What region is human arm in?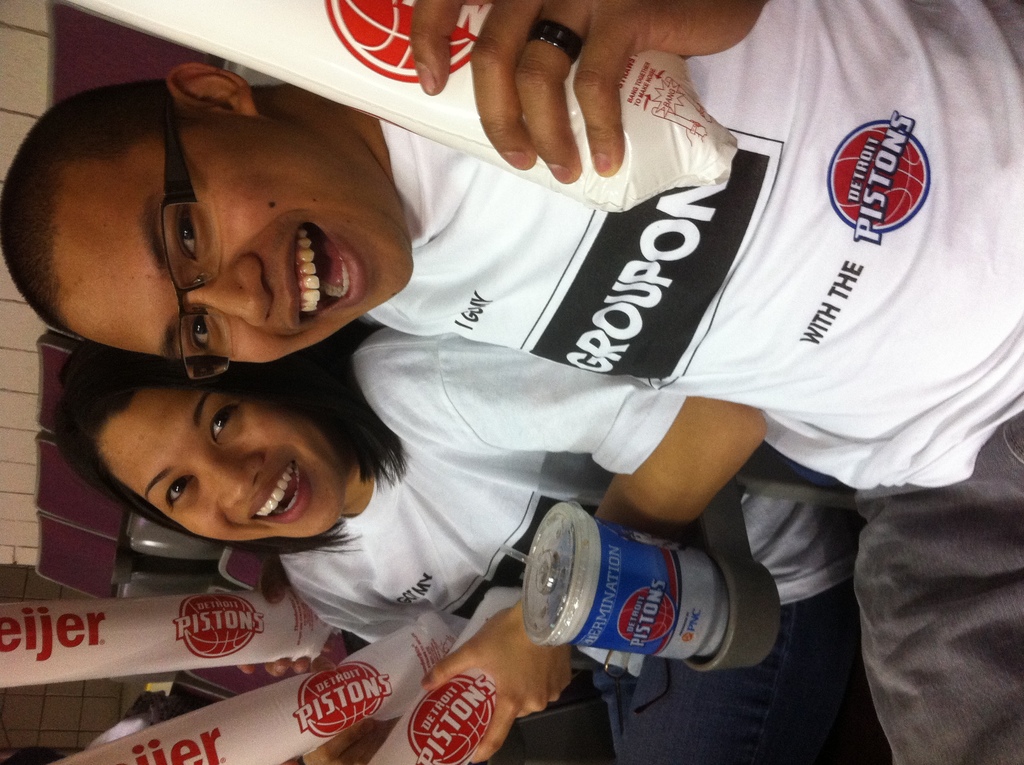
{"left": 232, "top": 622, "right": 502, "bottom": 764}.
